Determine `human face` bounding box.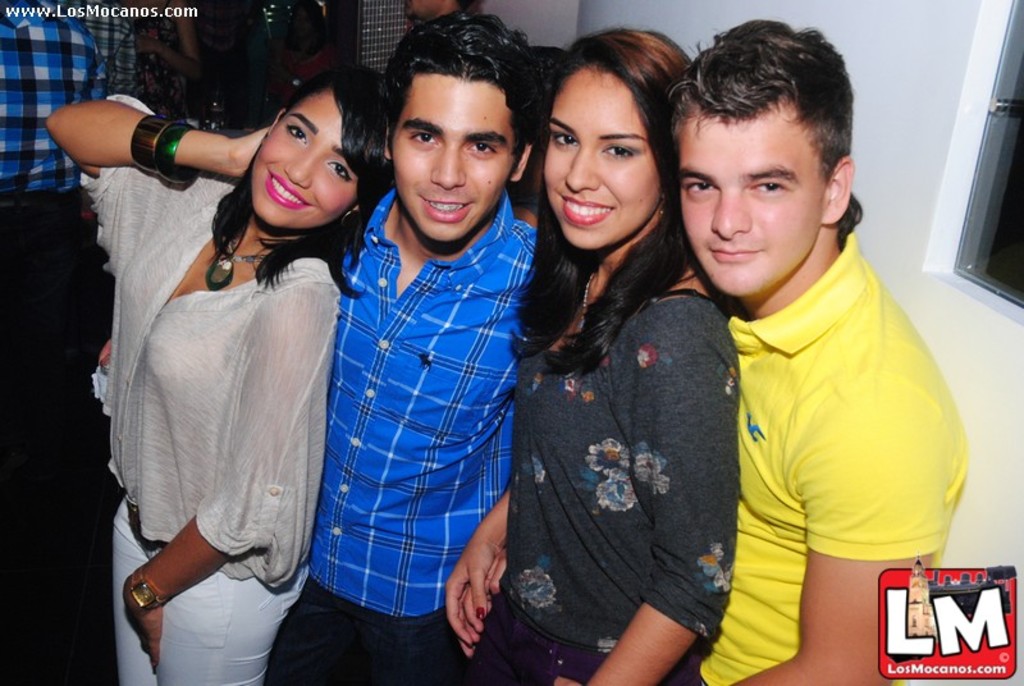
Determined: [388, 79, 517, 230].
